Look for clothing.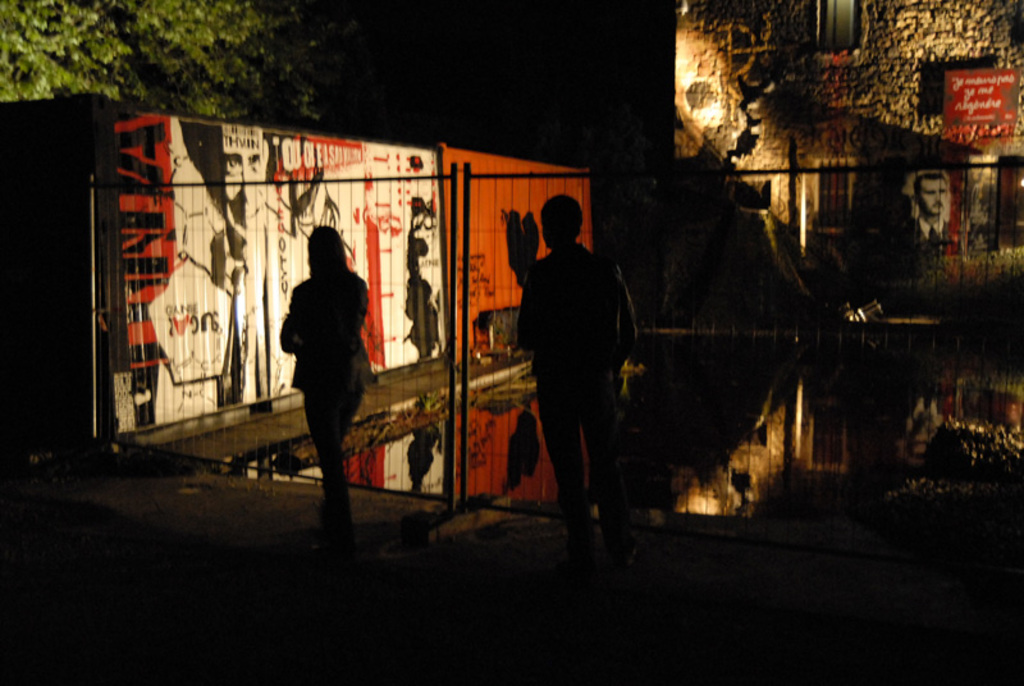
Found: crop(287, 266, 374, 535).
